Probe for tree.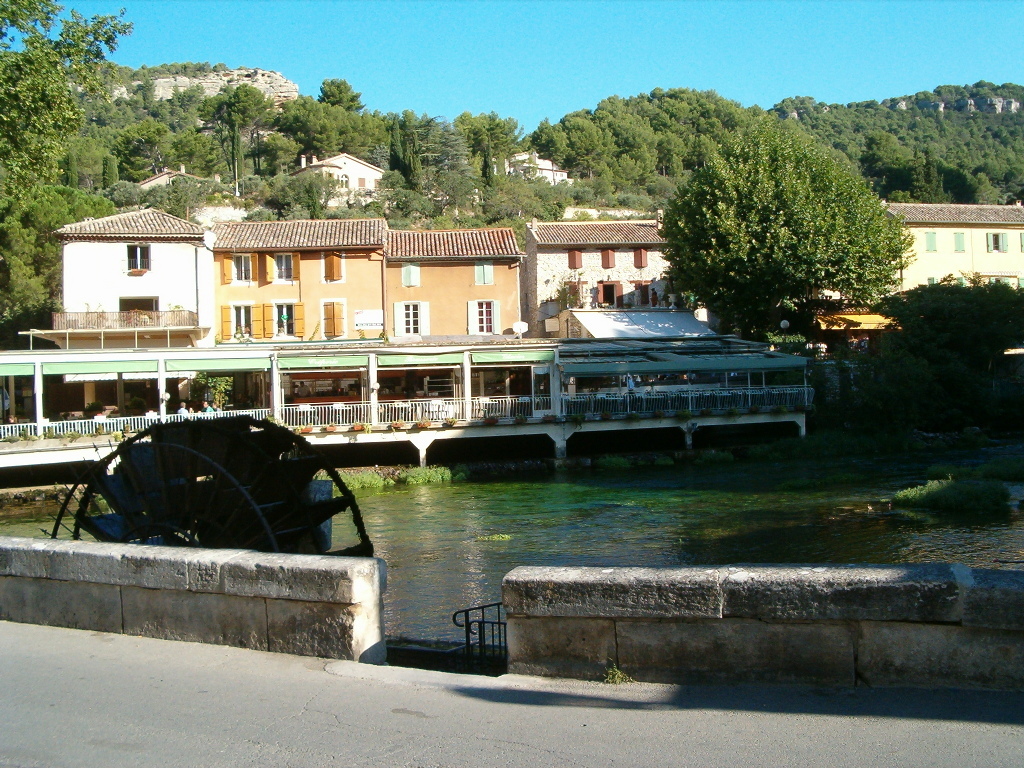
Probe result: select_region(258, 171, 302, 226).
